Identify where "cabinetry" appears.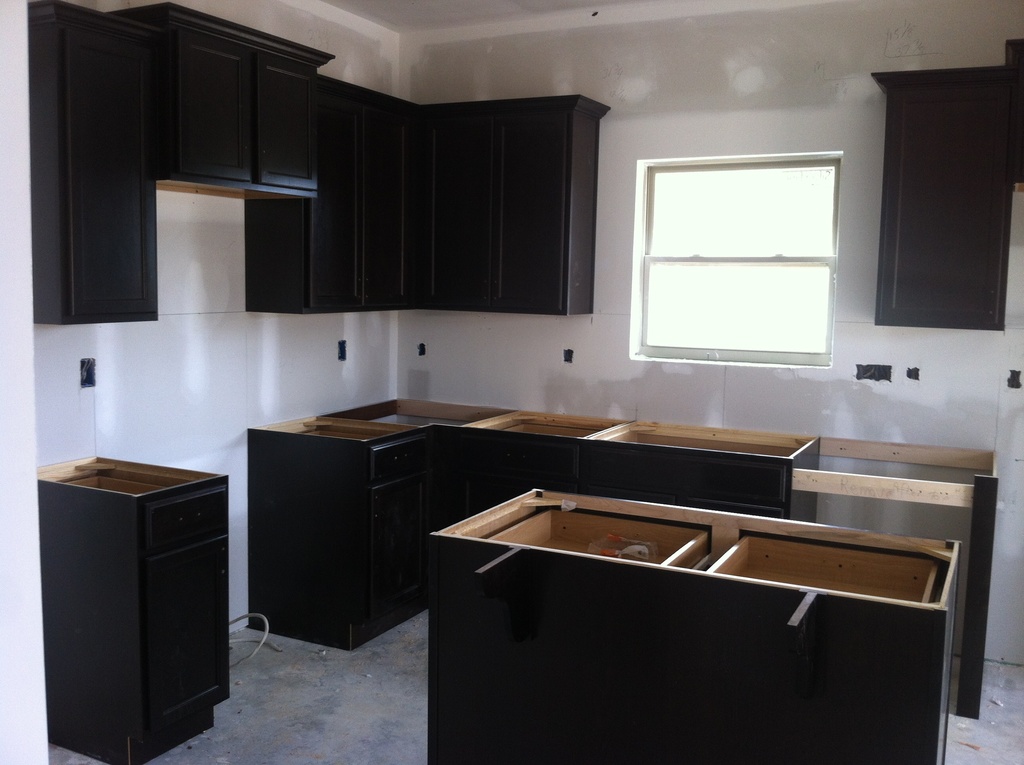
Appears at bbox=(358, 81, 407, 316).
